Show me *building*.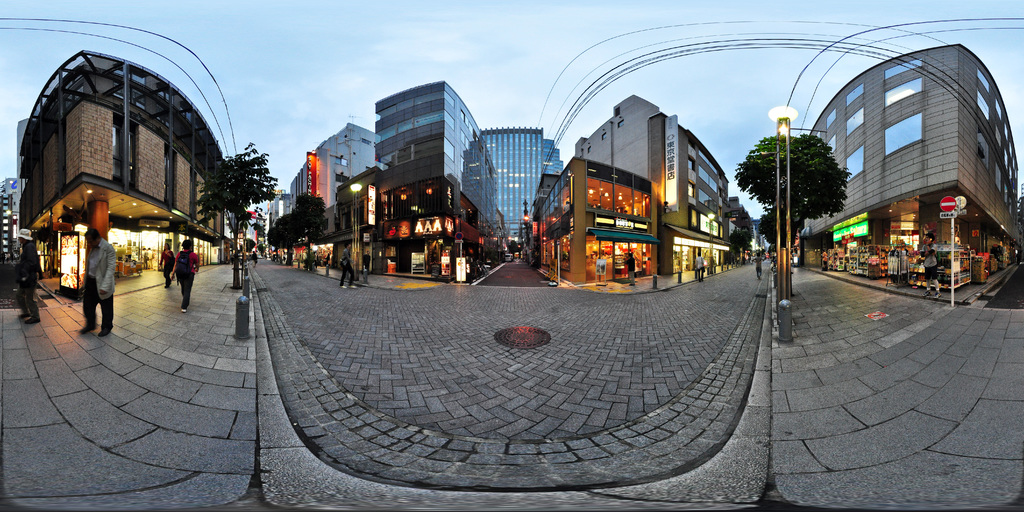
*building* is here: {"x1": 804, "y1": 41, "x2": 1023, "y2": 306}.
